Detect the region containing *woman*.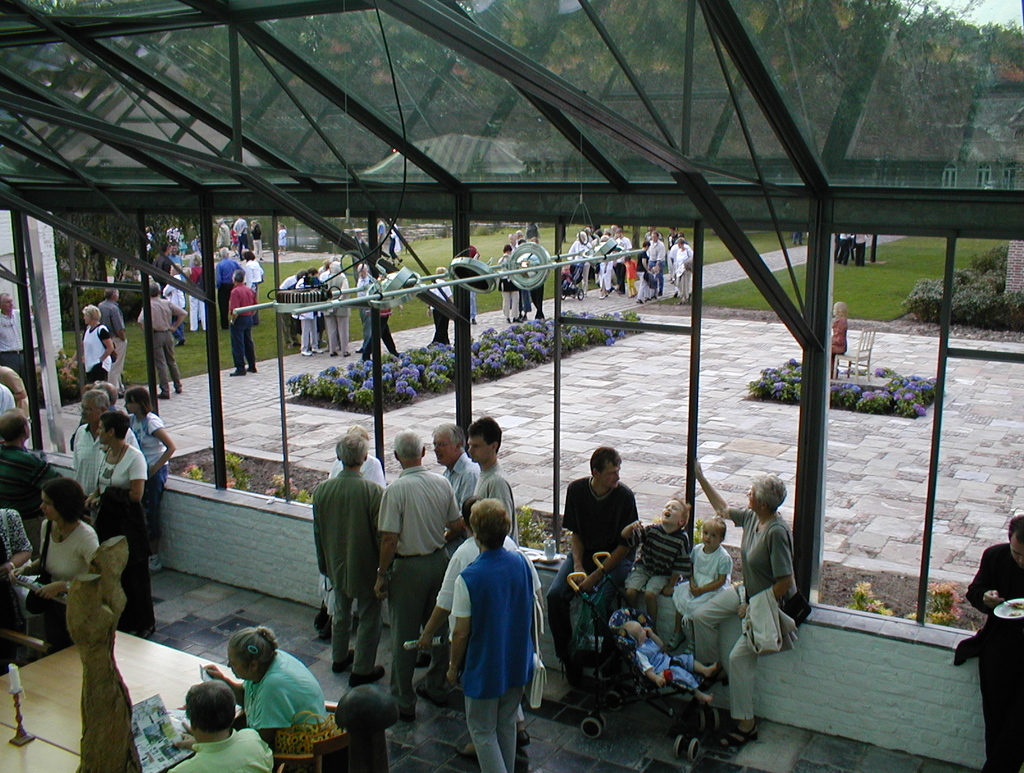
253, 225, 264, 262.
